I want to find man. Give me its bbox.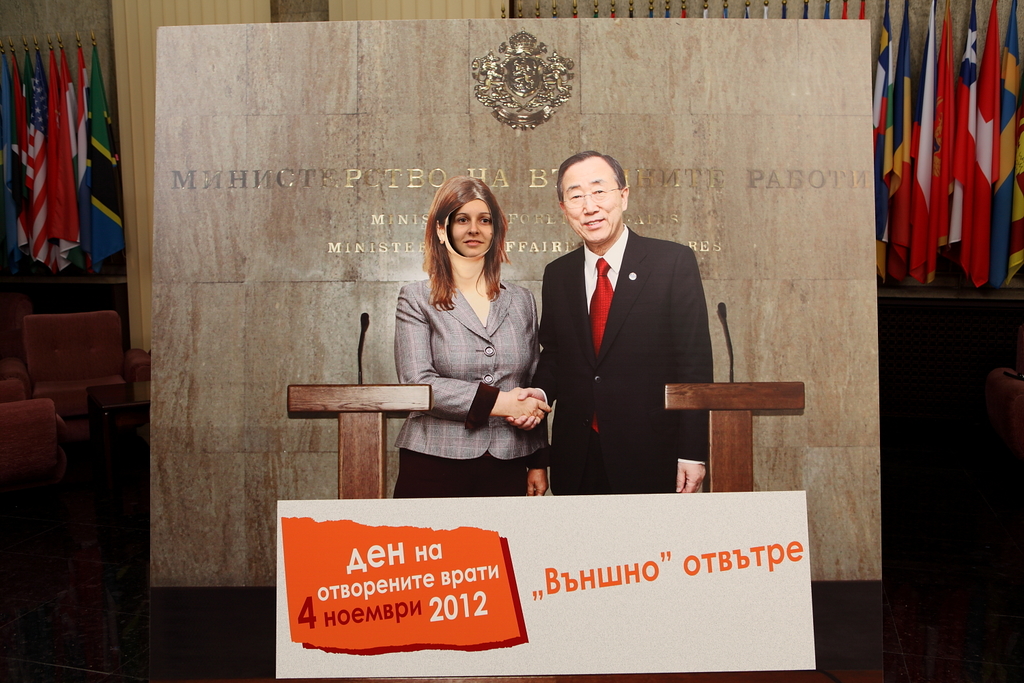
x1=524, y1=147, x2=729, y2=520.
